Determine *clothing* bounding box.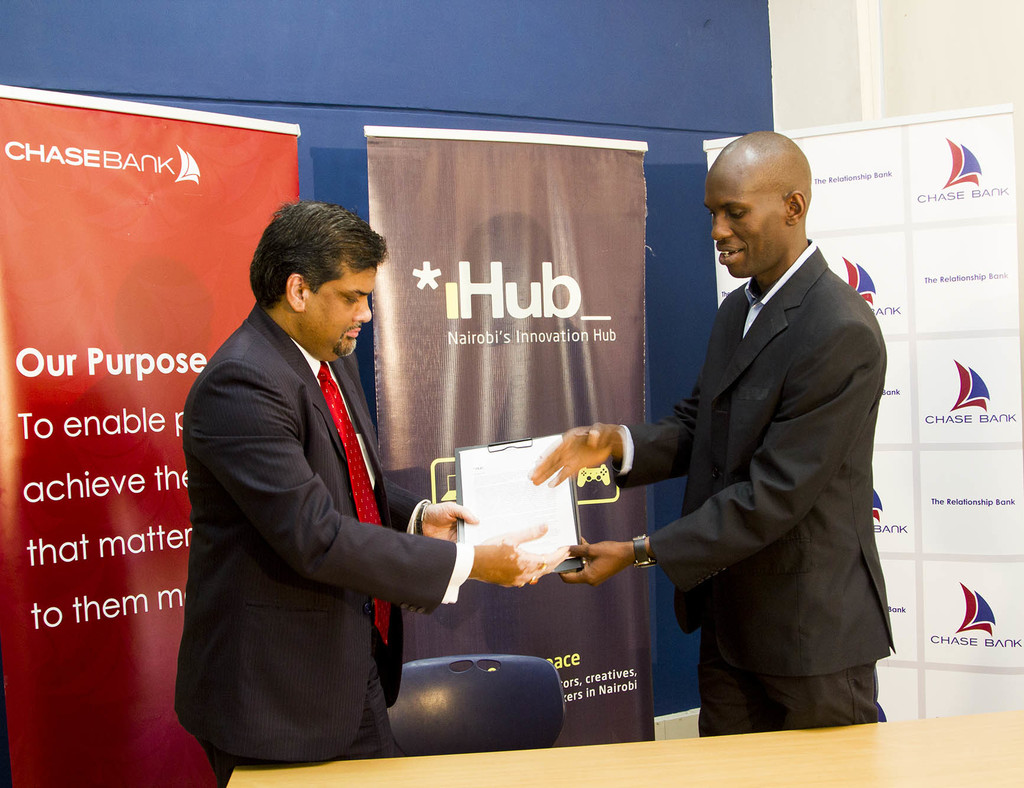
Determined: x1=168 y1=303 x2=480 y2=787.
